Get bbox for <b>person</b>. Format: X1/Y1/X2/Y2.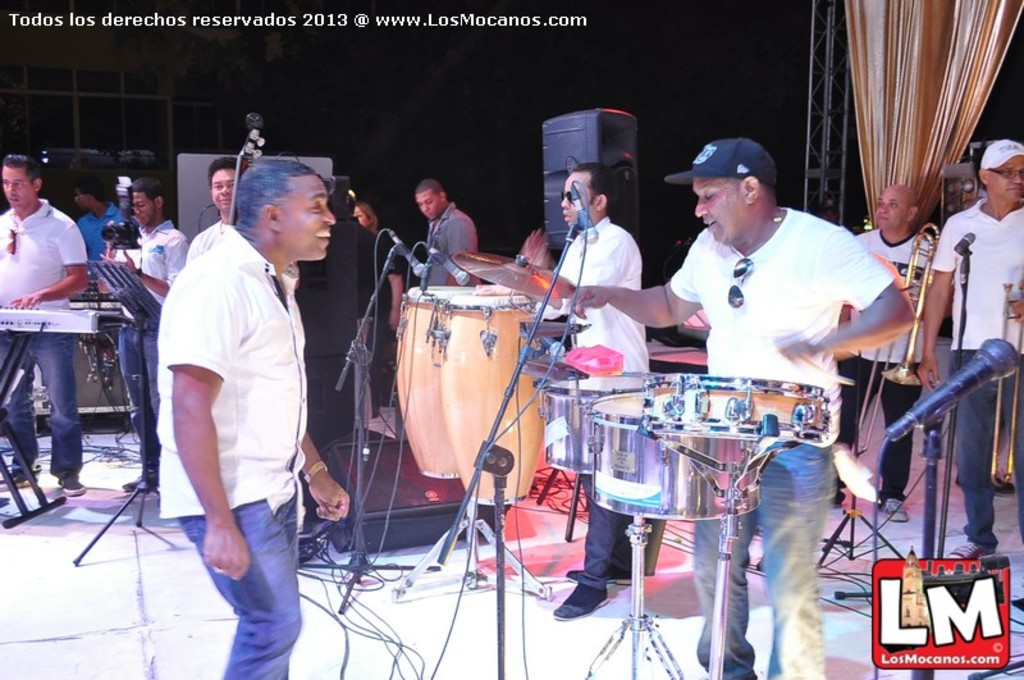
571/137/918/679.
